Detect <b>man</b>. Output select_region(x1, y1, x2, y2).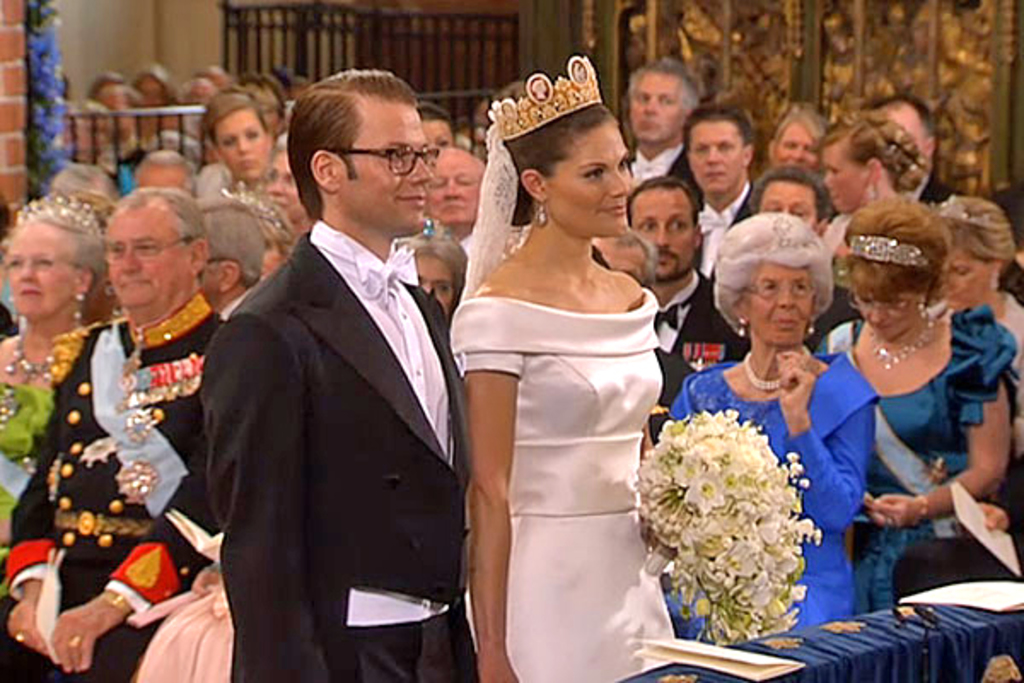
select_region(423, 147, 488, 253).
